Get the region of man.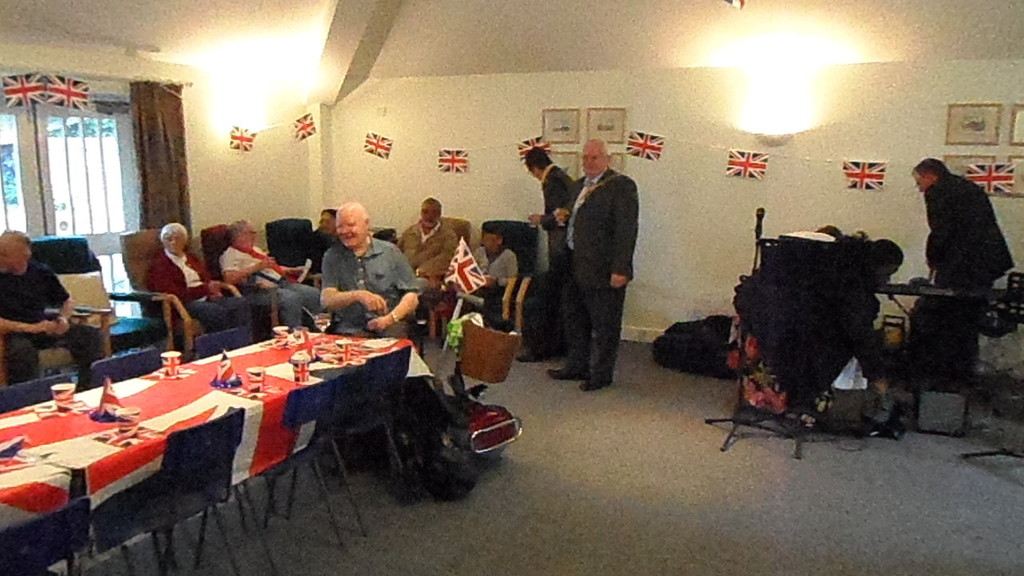
bbox(398, 195, 461, 286).
